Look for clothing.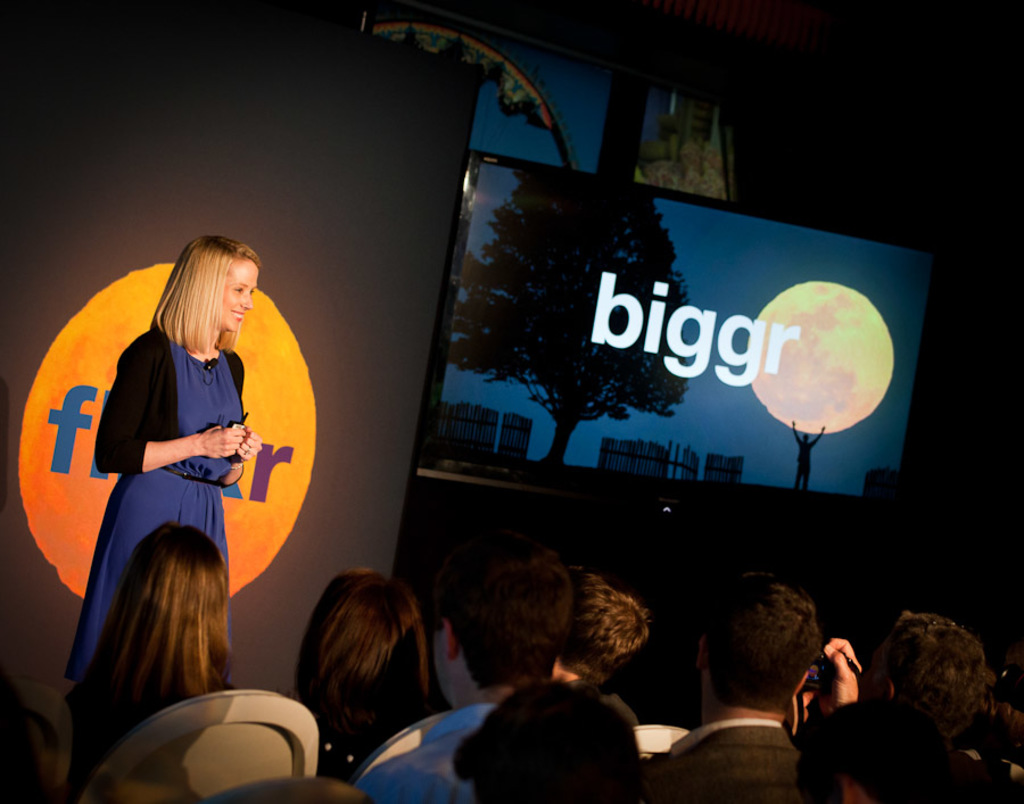
Found: BBox(629, 711, 829, 803).
